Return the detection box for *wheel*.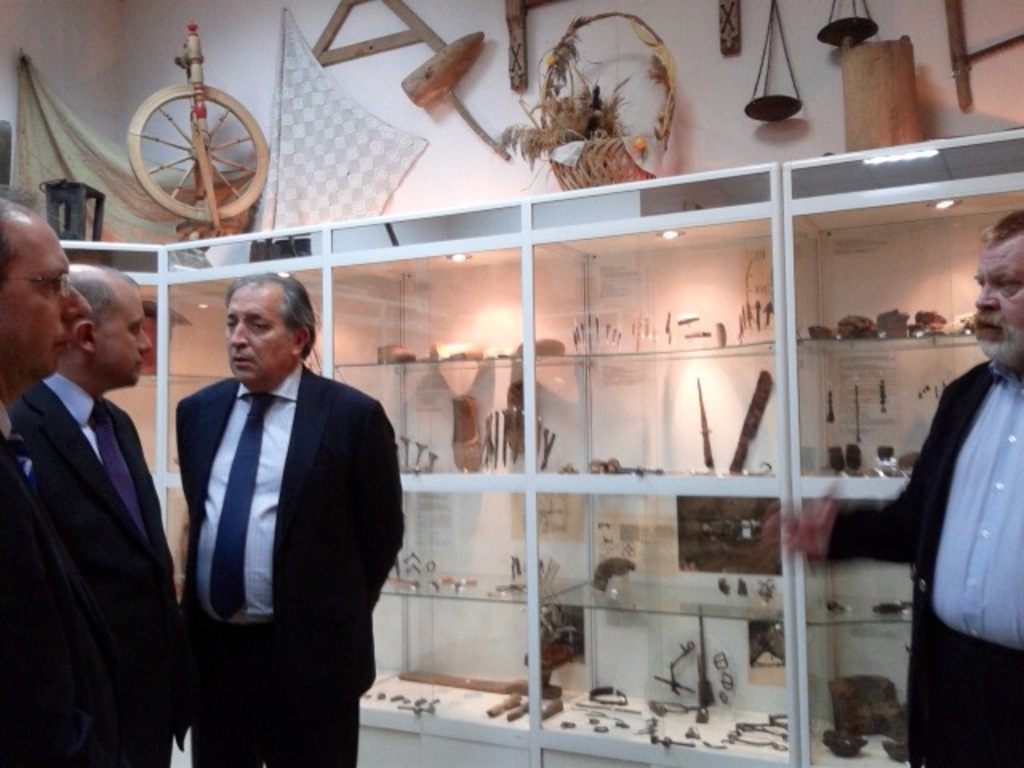
[114,72,264,222].
